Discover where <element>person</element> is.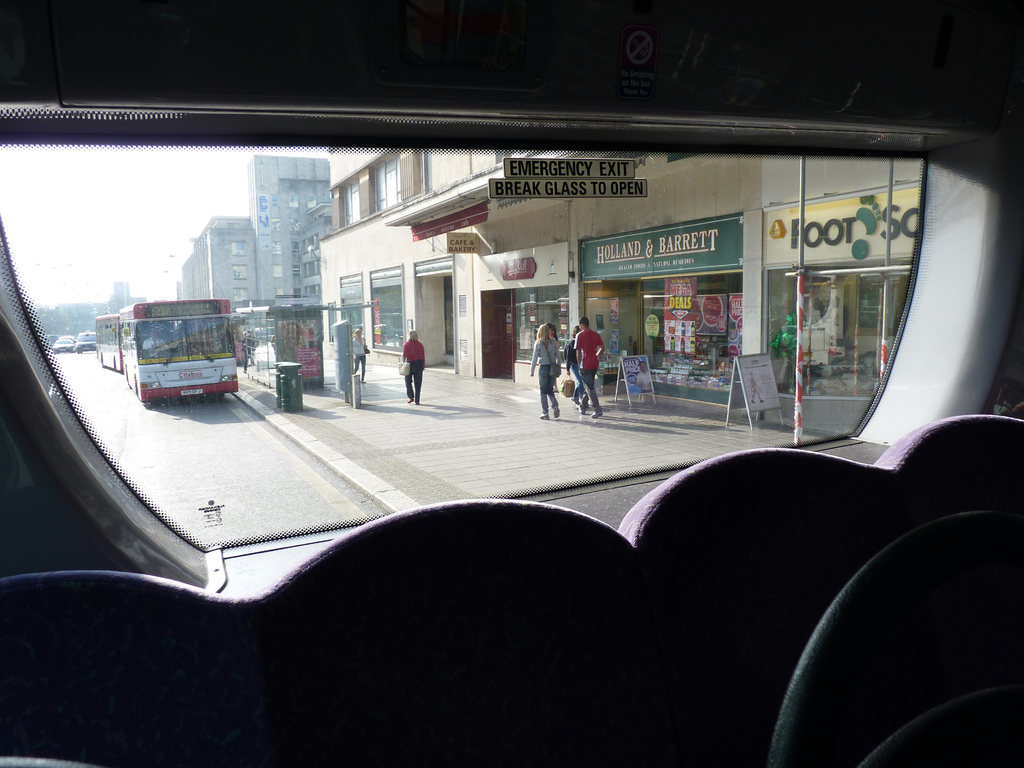
Discovered at select_region(354, 329, 369, 380).
